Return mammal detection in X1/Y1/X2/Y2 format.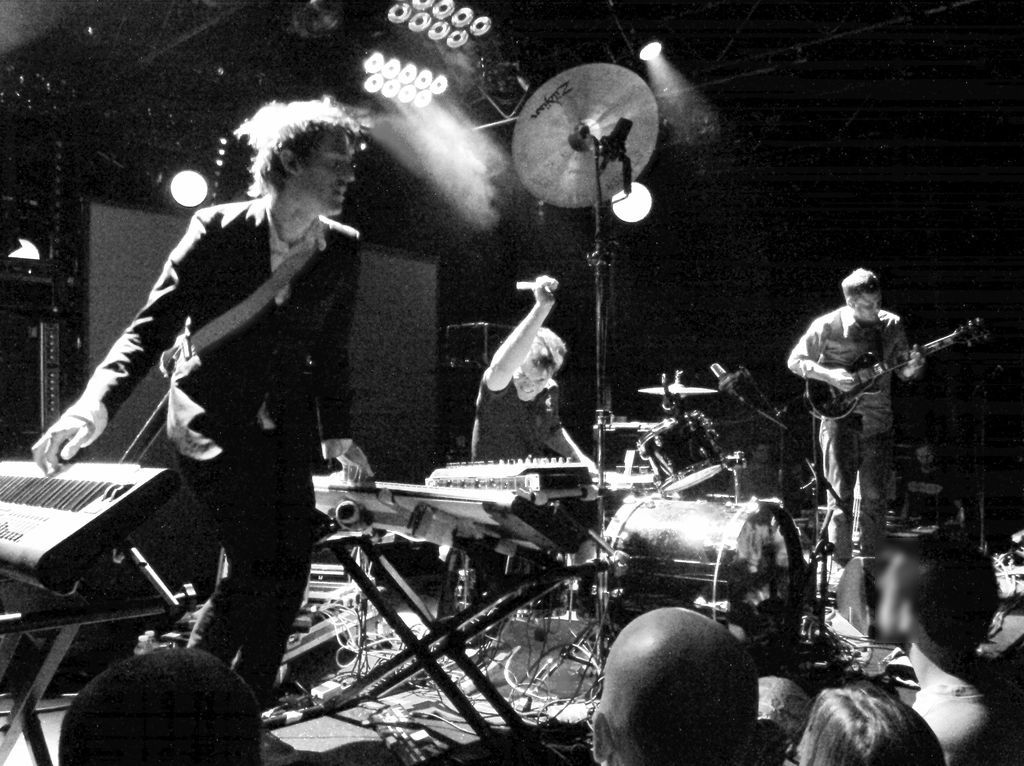
784/268/958/565.
